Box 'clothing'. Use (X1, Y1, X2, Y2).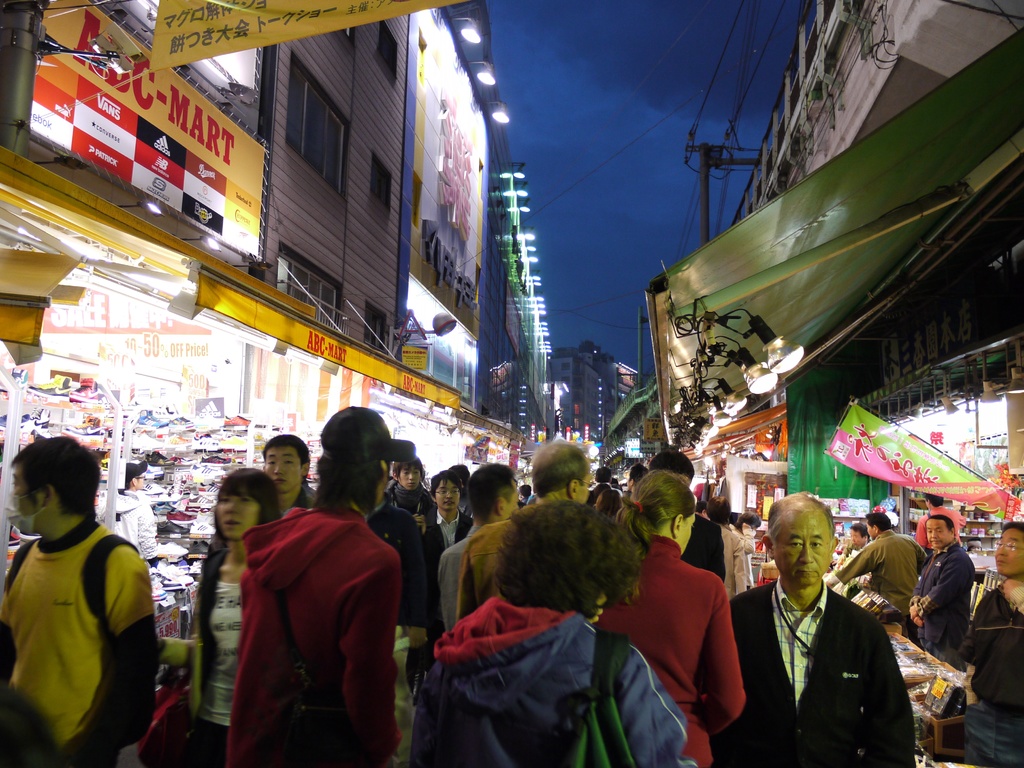
(839, 534, 927, 630).
